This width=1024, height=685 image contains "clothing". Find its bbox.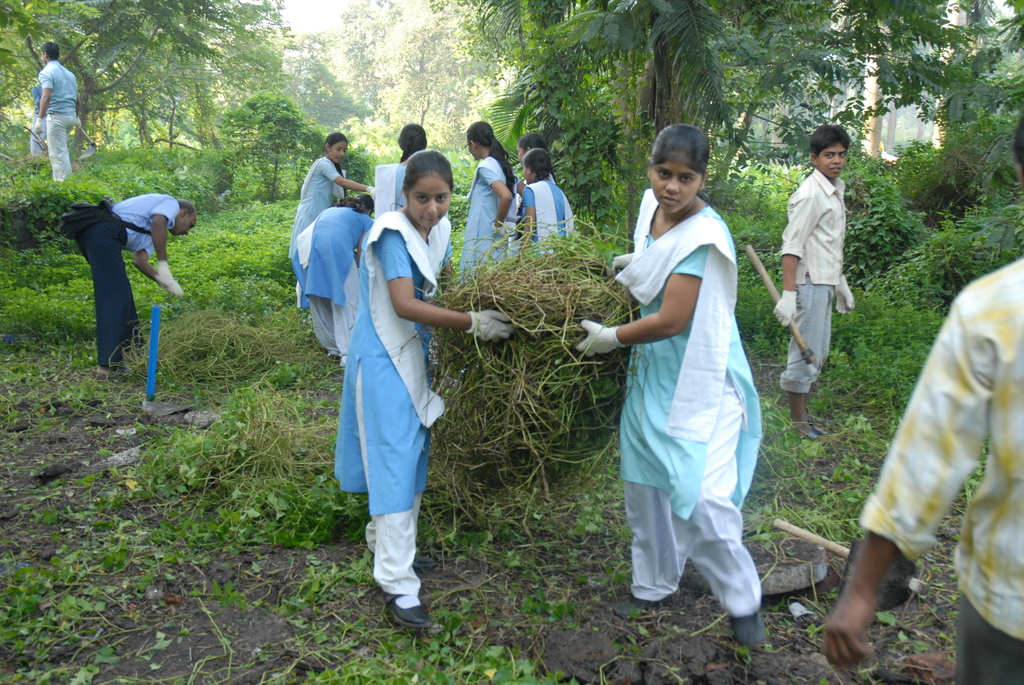
l=86, t=195, r=180, b=367.
